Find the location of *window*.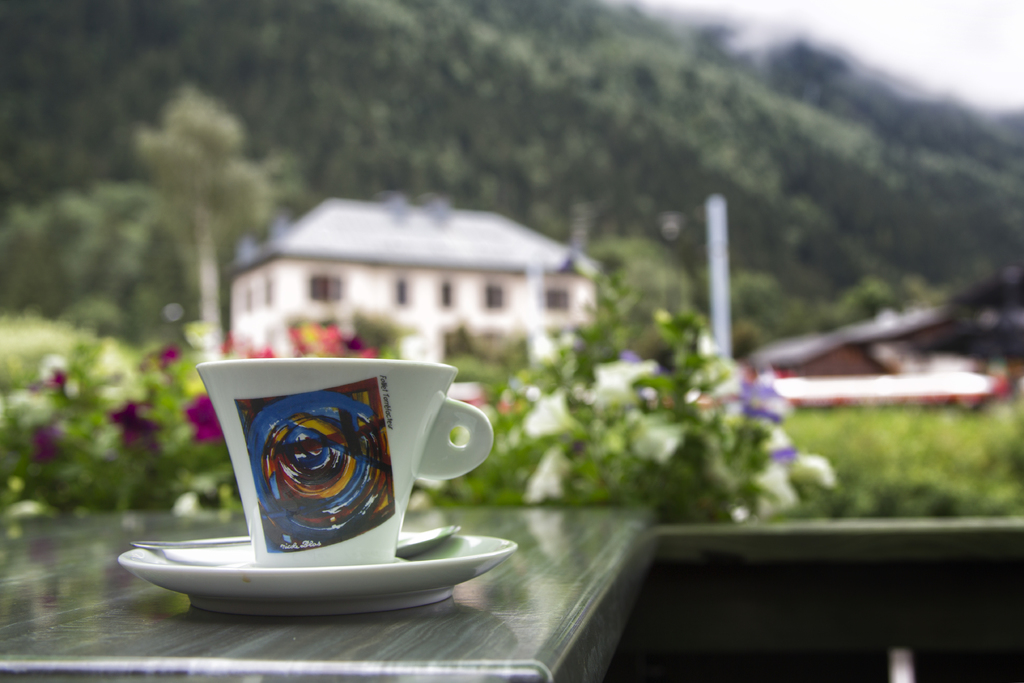
Location: locate(441, 284, 450, 305).
